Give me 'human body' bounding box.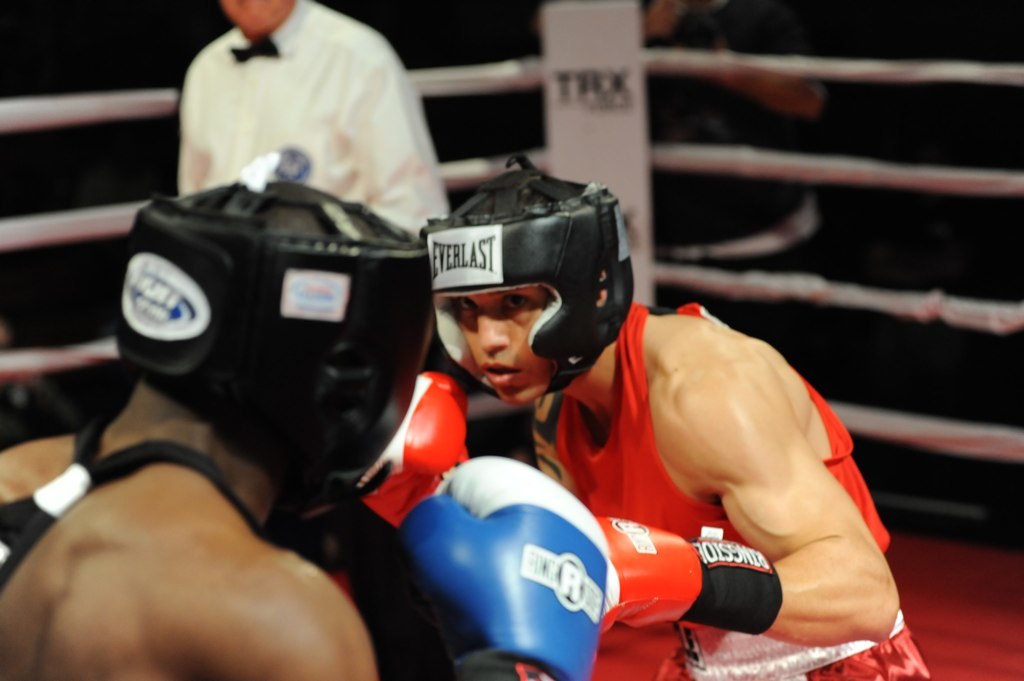
locate(361, 129, 901, 680).
